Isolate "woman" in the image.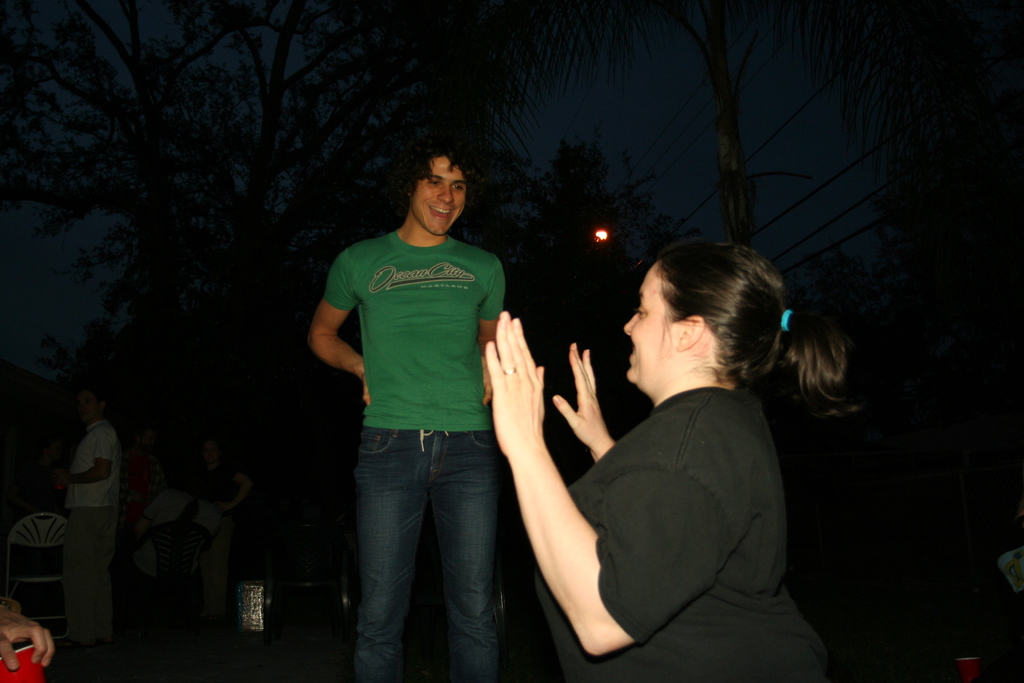
Isolated region: rect(478, 231, 849, 675).
